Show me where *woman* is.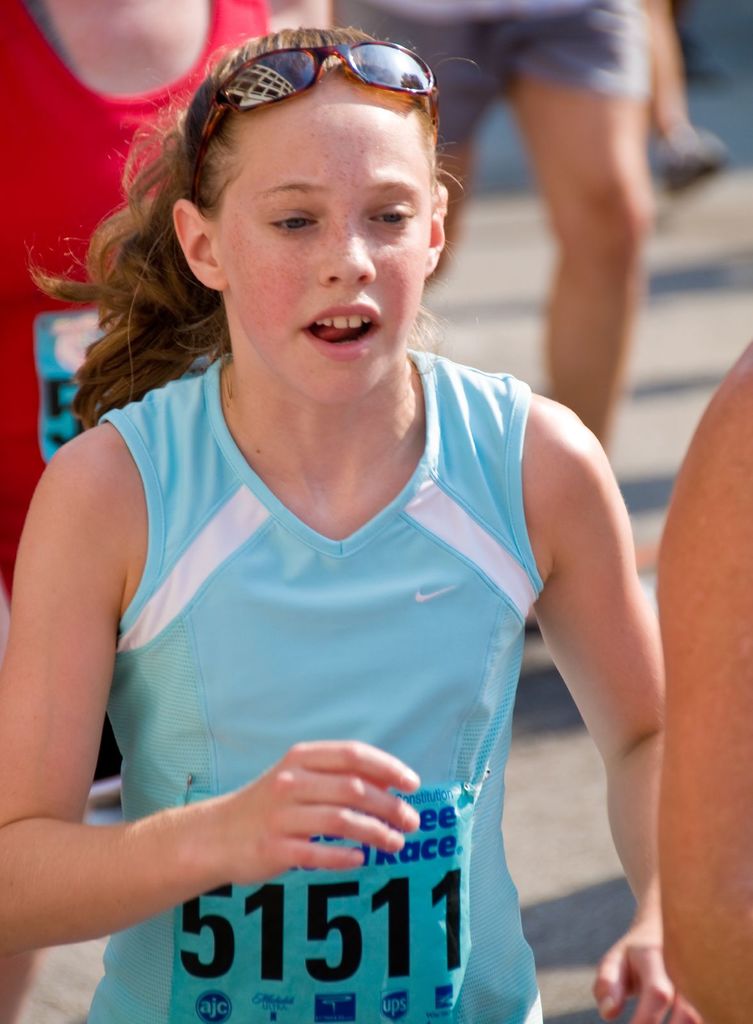
*woman* is at (x1=0, y1=24, x2=703, y2=1023).
